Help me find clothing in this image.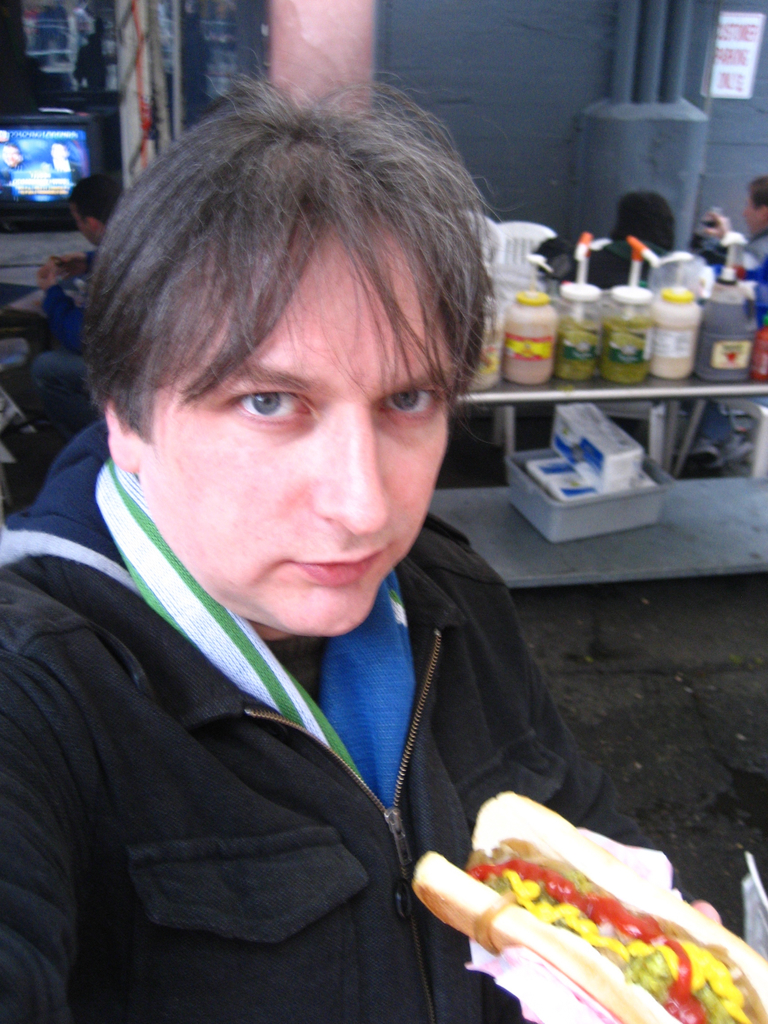
Found it: [27, 278, 634, 1023].
